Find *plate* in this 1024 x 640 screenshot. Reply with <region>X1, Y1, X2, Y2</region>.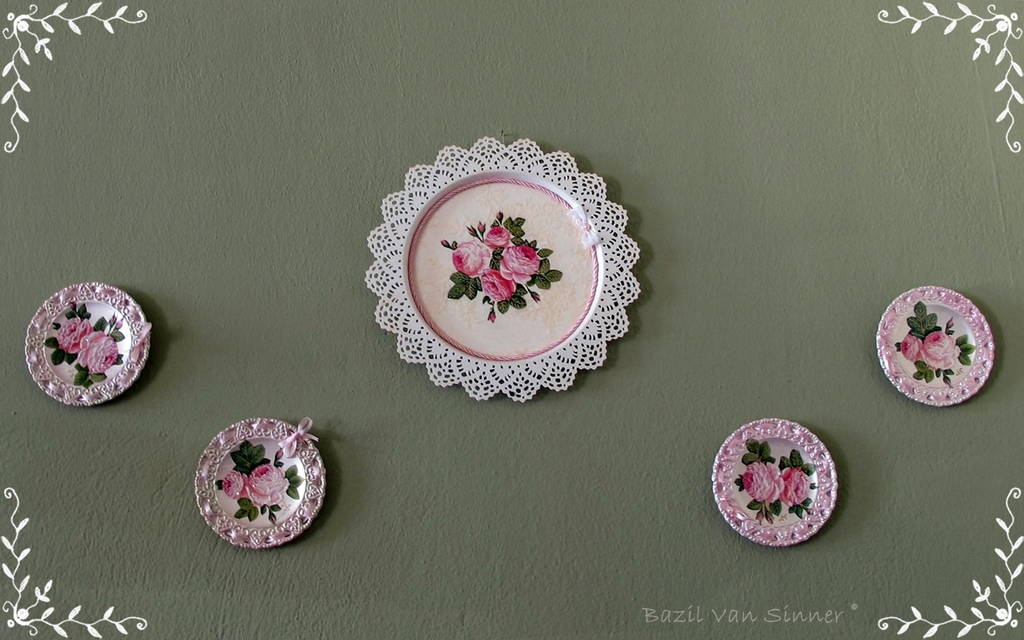
<region>360, 135, 646, 409</region>.
